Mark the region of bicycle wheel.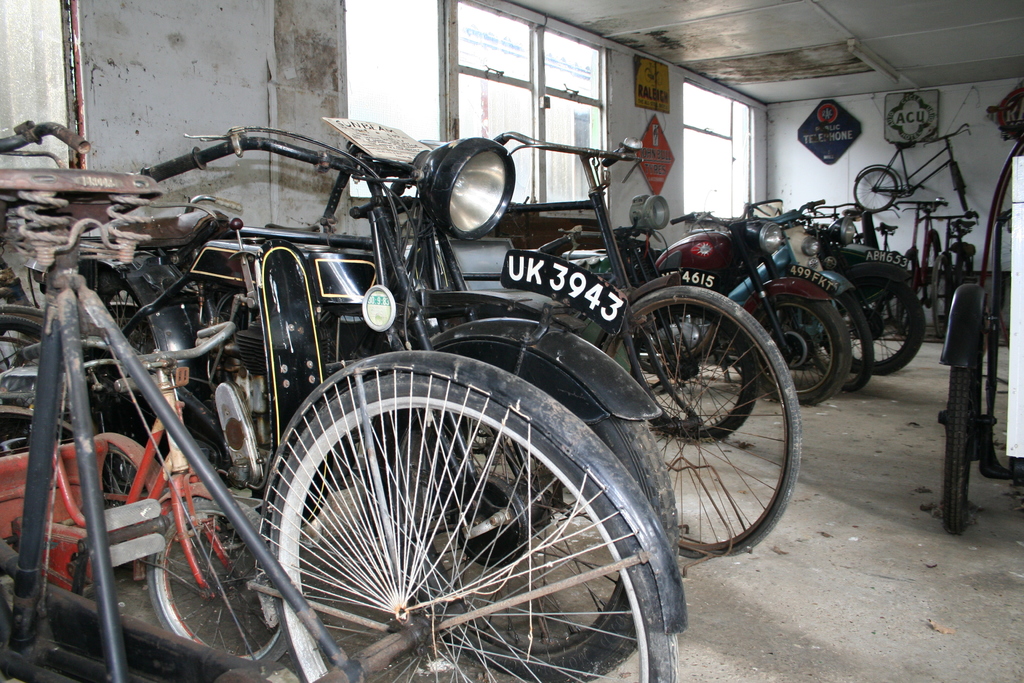
Region: 615/283/809/572.
